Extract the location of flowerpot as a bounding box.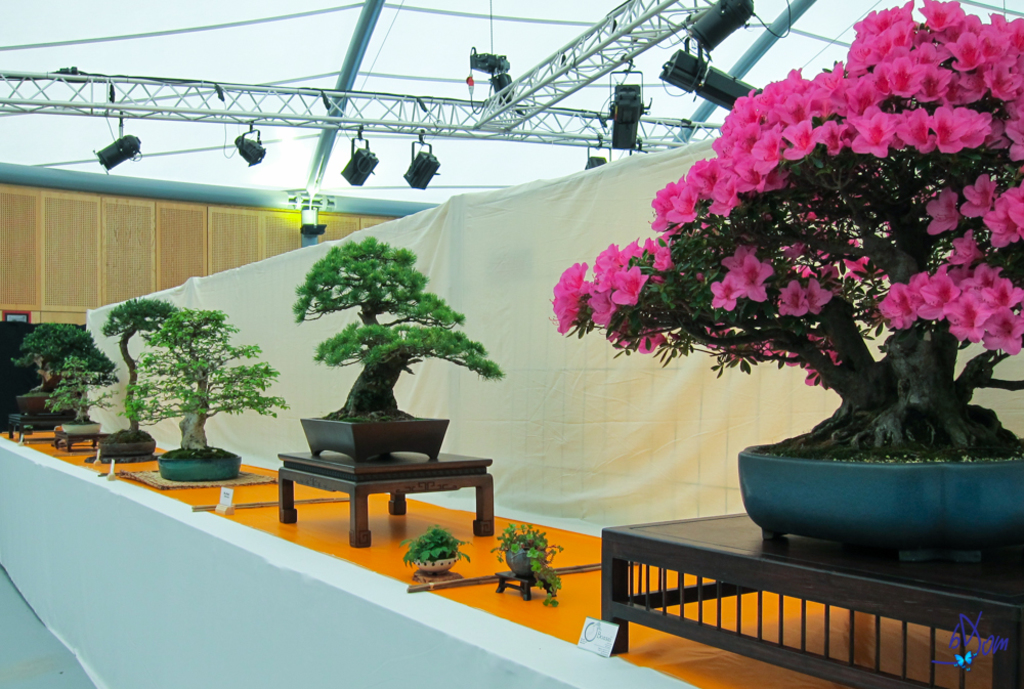
(731, 430, 1023, 557).
